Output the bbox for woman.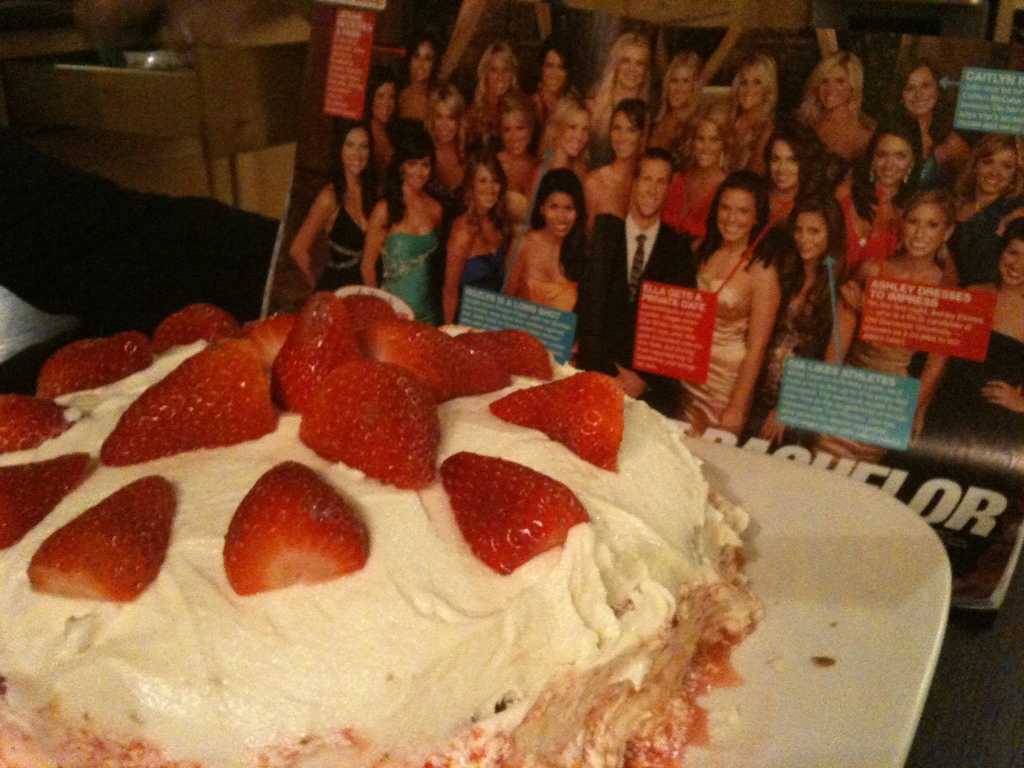
444,154,516,317.
